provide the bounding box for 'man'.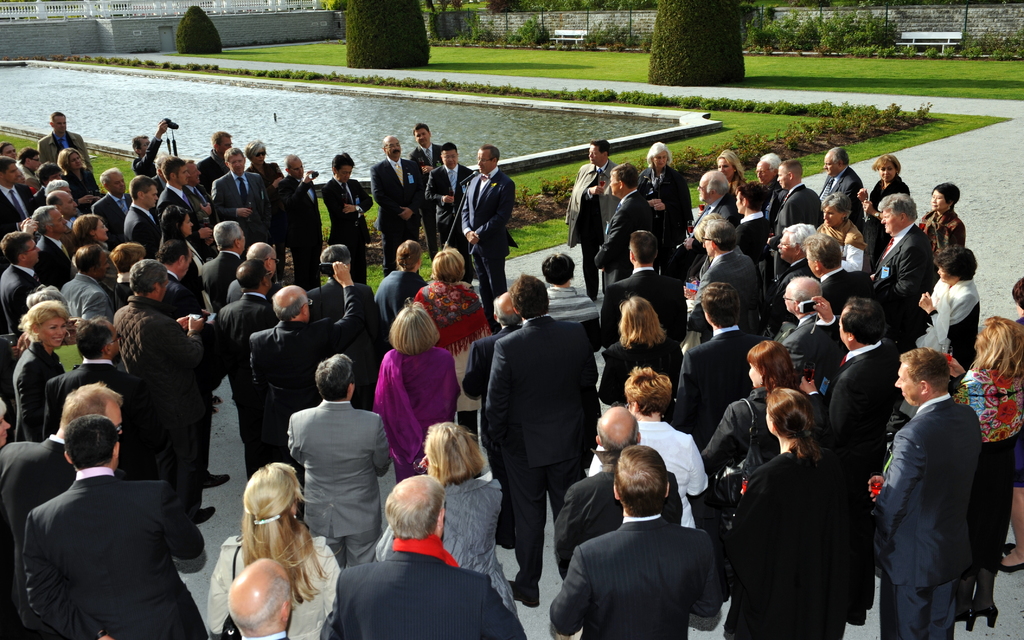
369,136,428,279.
